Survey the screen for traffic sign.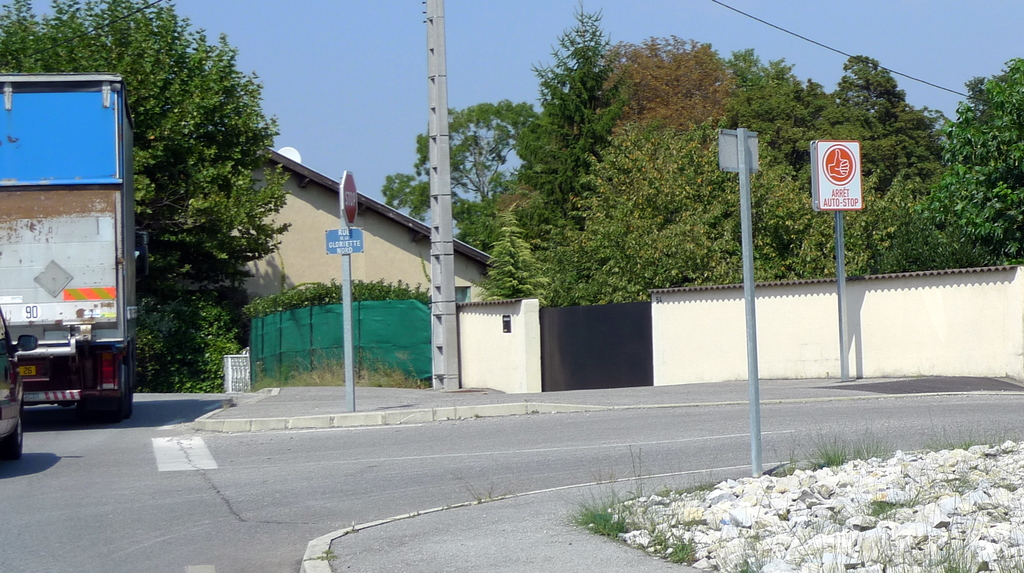
Survey found: rect(812, 137, 867, 210).
